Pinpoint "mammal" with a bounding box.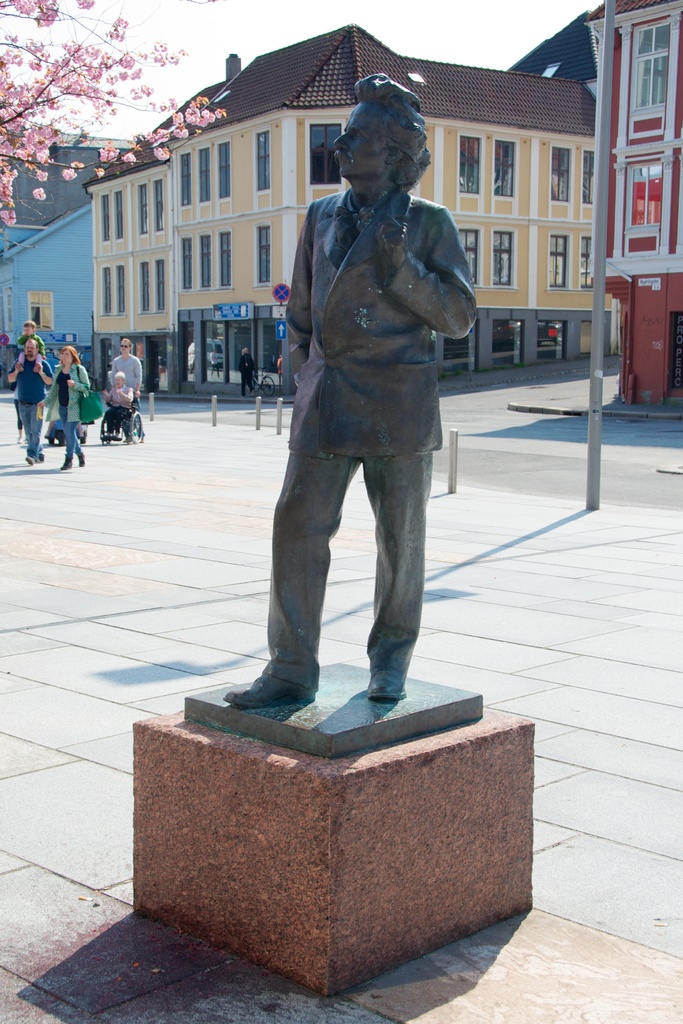
(left=13, top=322, right=48, bottom=376).
